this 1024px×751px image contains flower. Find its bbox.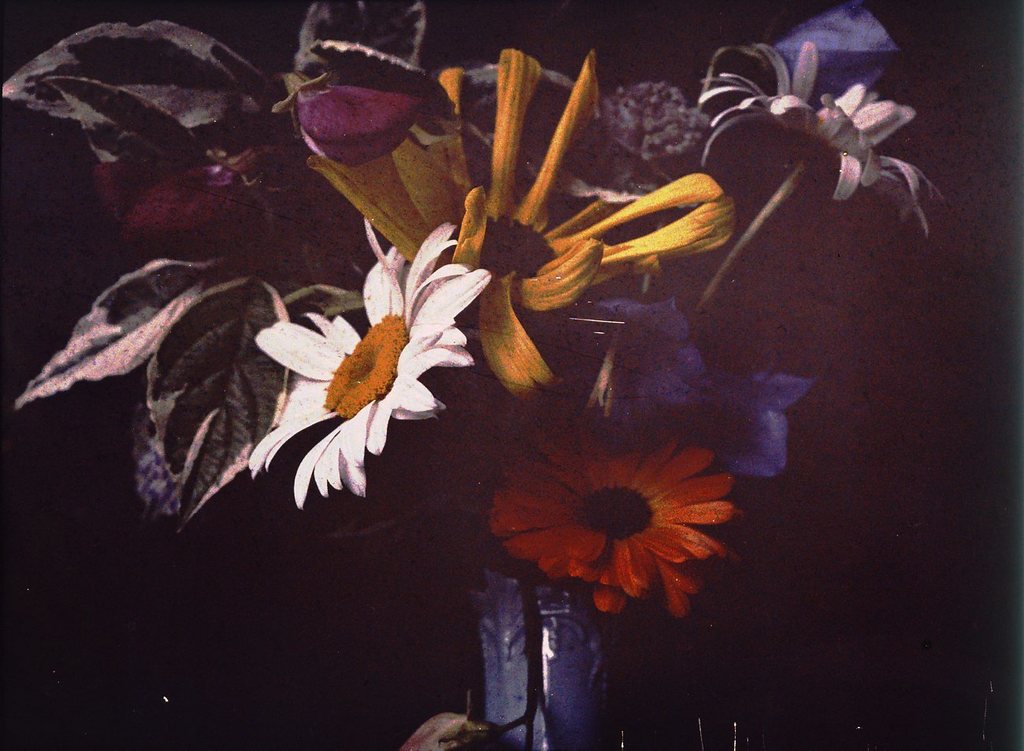
<box>696,39,935,230</box>.
